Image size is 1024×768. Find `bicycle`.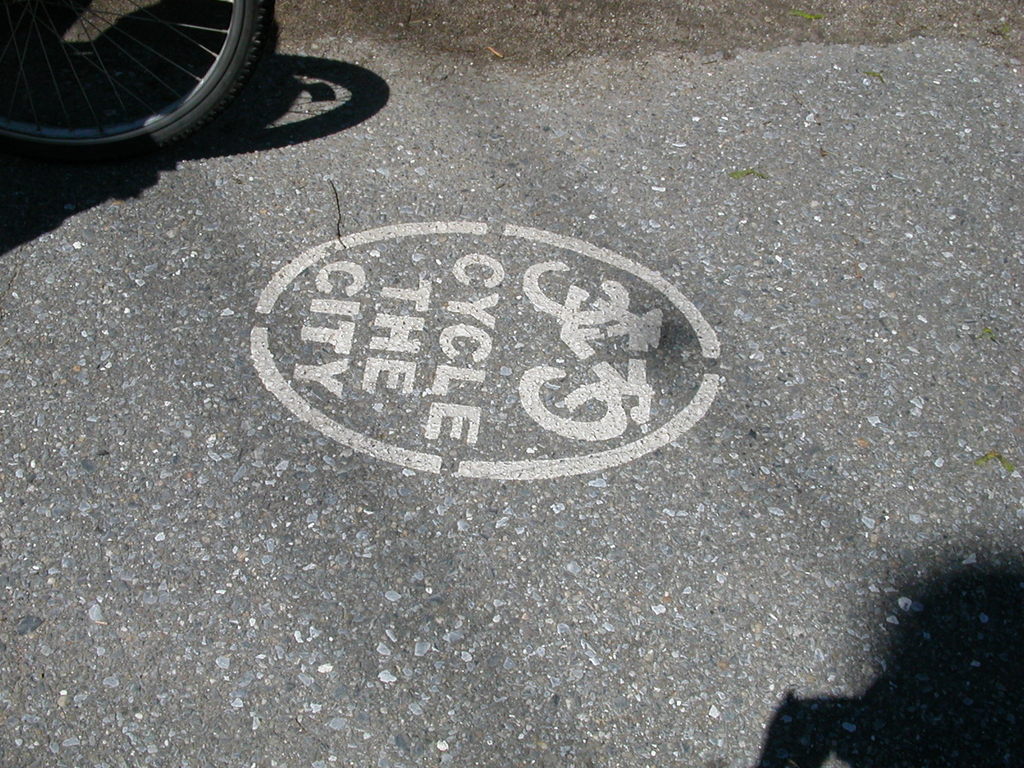
box=[0, 0, 266, 159].
